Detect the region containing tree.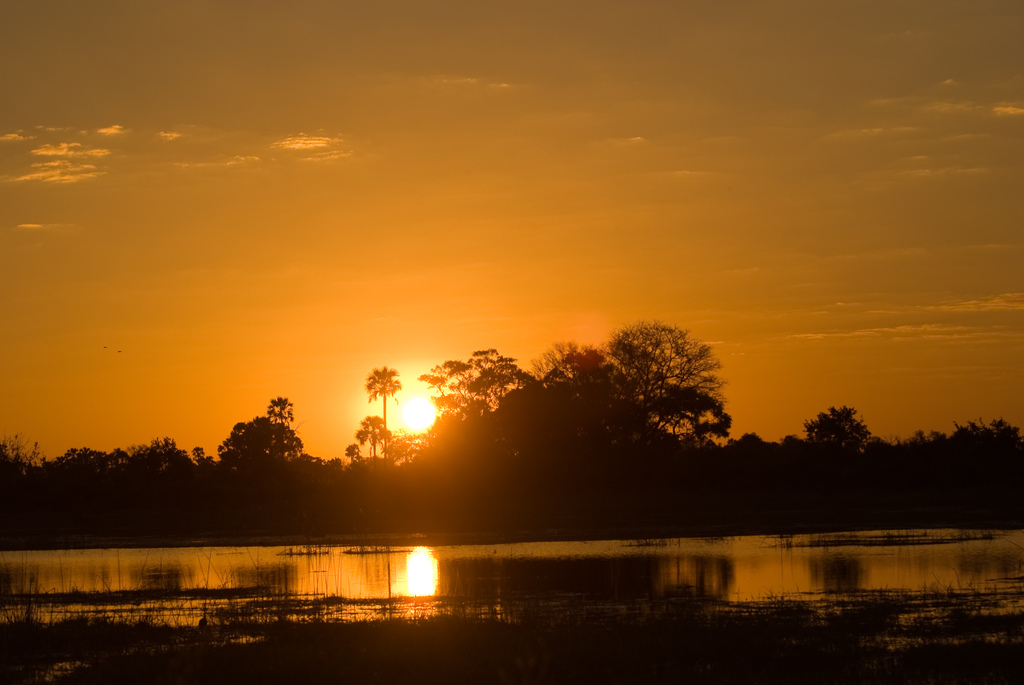
(808, 398, 884, 476).
